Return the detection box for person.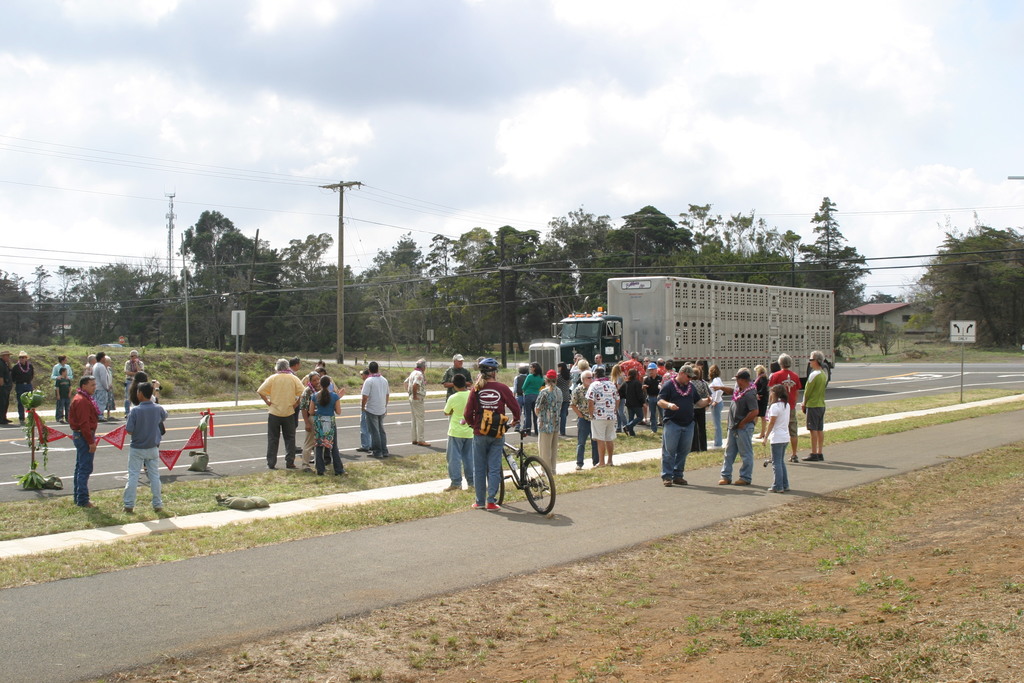
[left=798, top=345, right=831, bottom=461].
